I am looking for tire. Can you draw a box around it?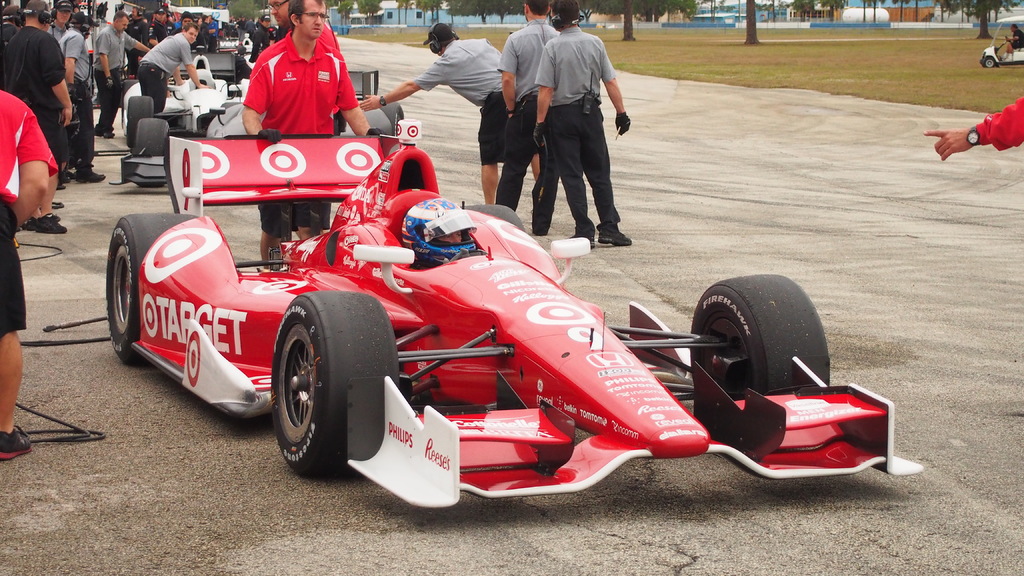
Sure, the bounding box is select_region(119, 78, 140, 109).
